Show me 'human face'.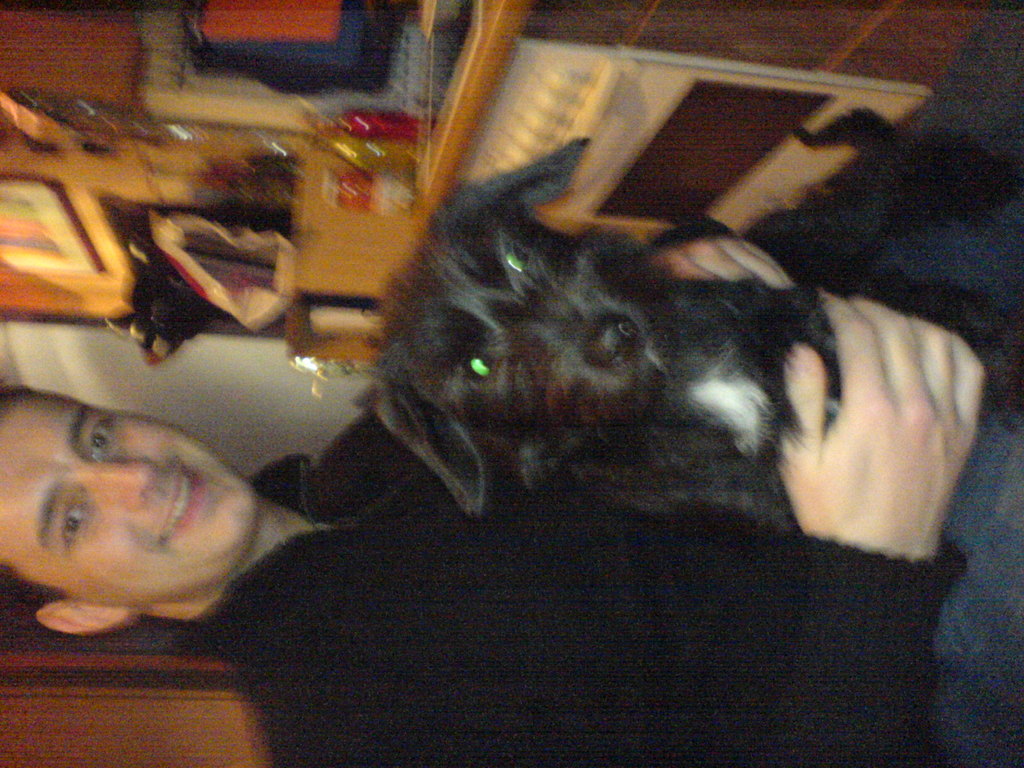
'human face' is here: region(0, 389, 255, 605).
